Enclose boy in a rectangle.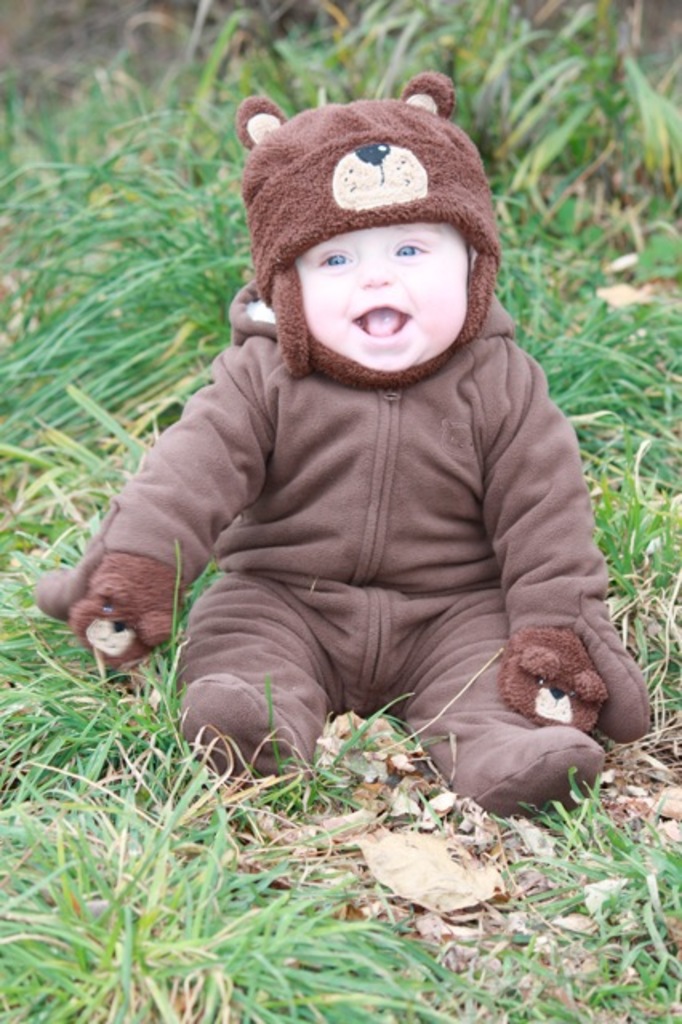
<box>38,77,624,818</box>.
